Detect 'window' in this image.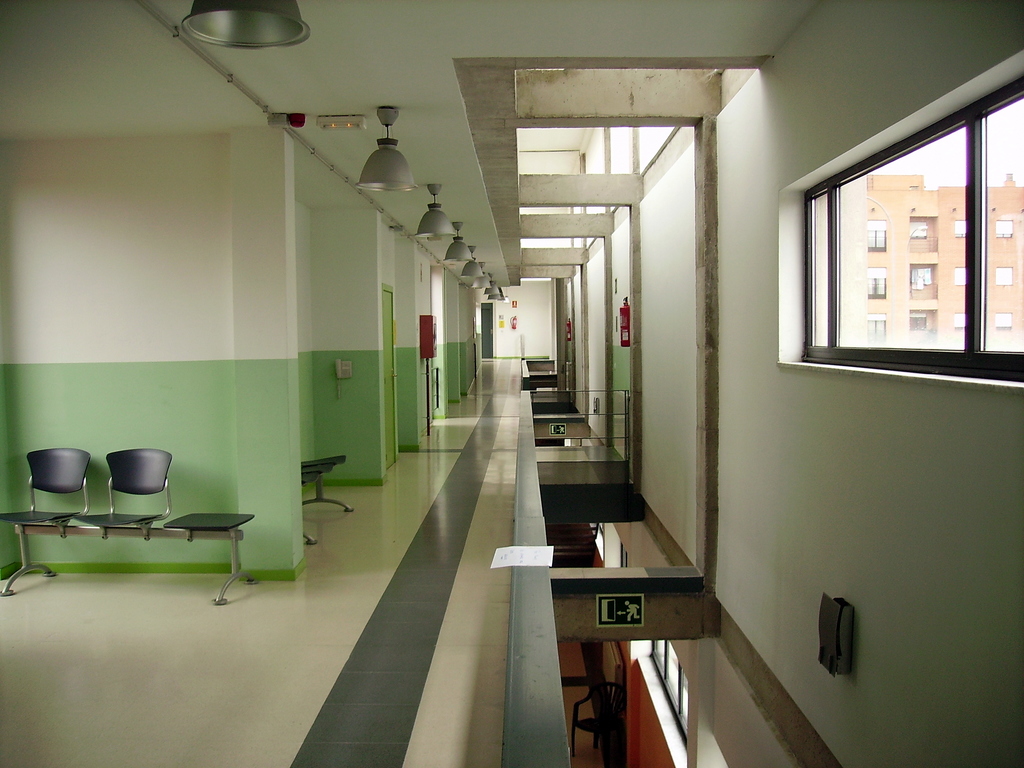
Detection: pyautogui.locateOnScreen(867, 263, 888, 298).
